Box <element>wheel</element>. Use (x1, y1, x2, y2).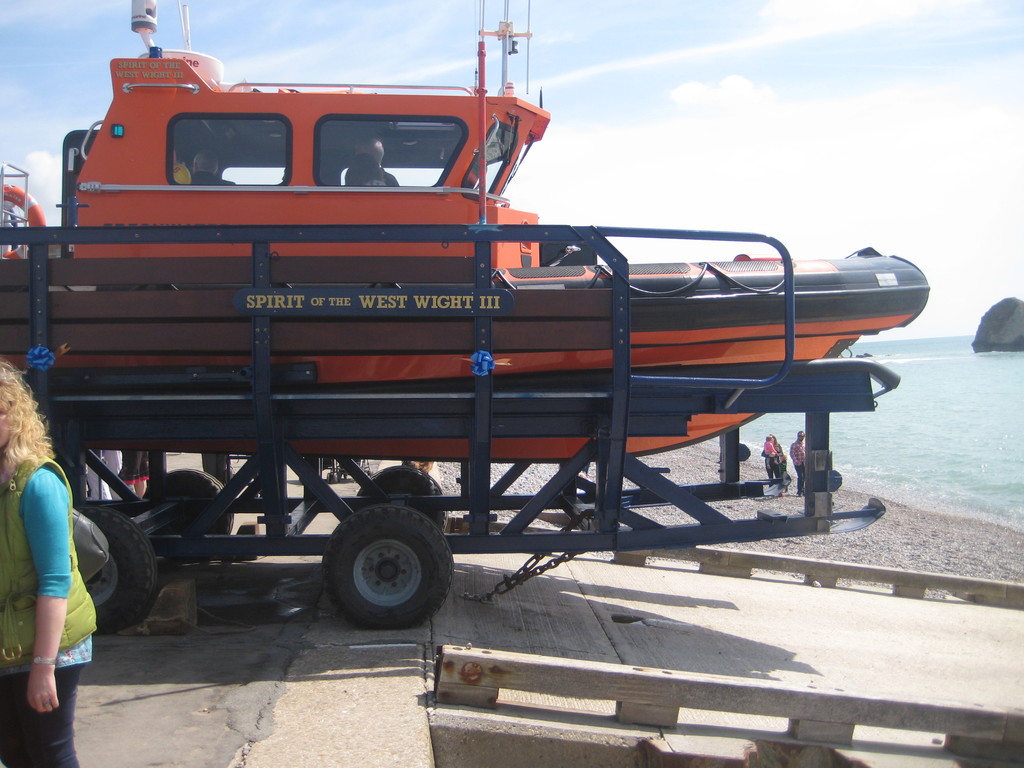
(355, 468, 448, 532).
